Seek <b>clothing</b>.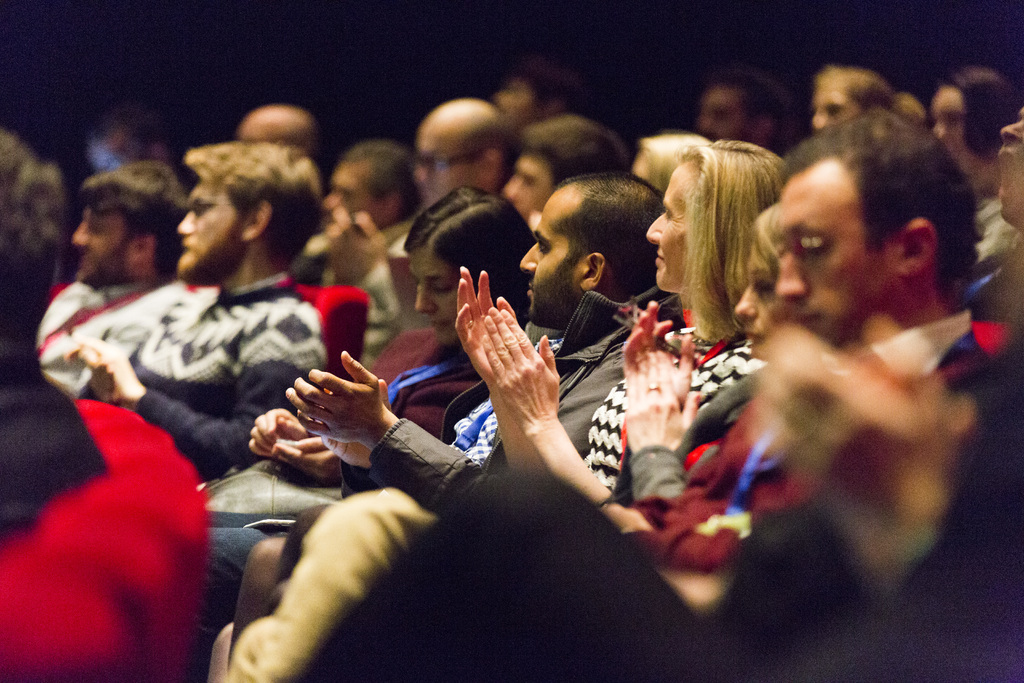
66 261 343 486.
